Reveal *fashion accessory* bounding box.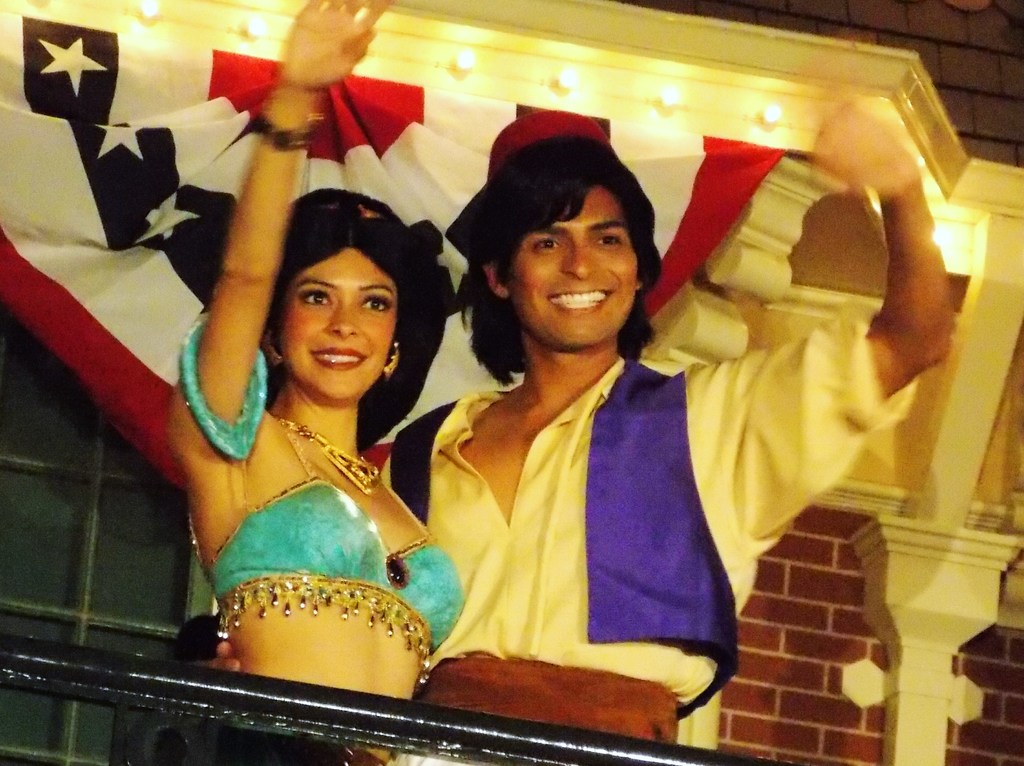
Revealed: 259, 113, 321, 150.
